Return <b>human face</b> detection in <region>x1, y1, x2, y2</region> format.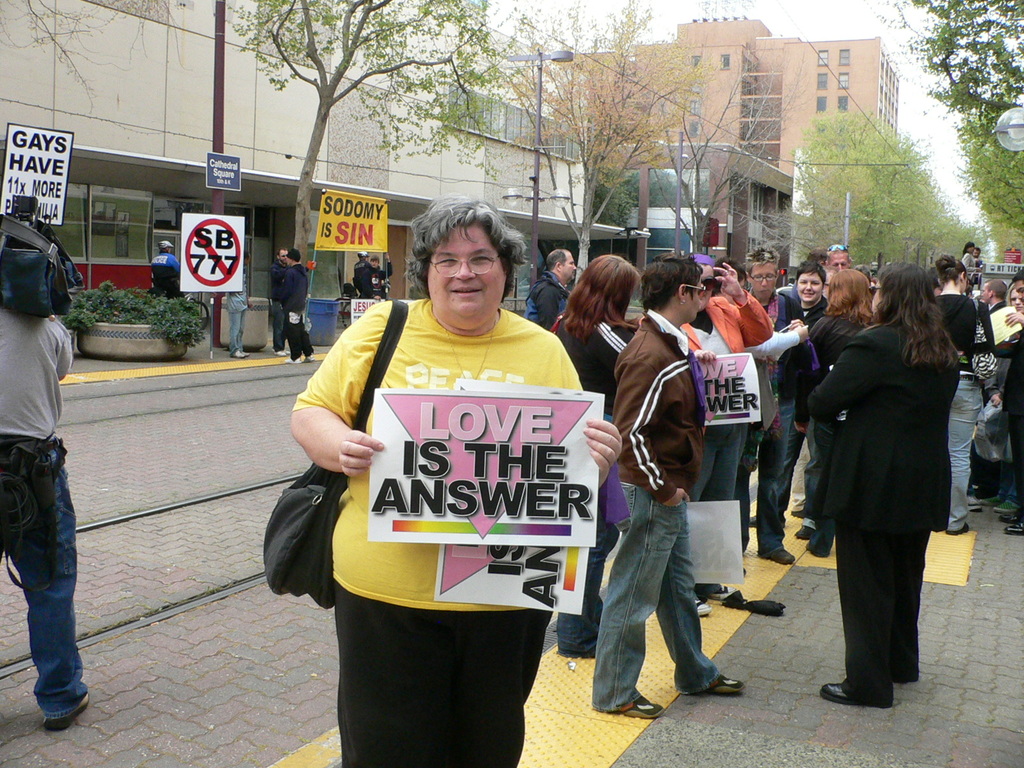
<region>1009, 278, 1023, 291</region>.
